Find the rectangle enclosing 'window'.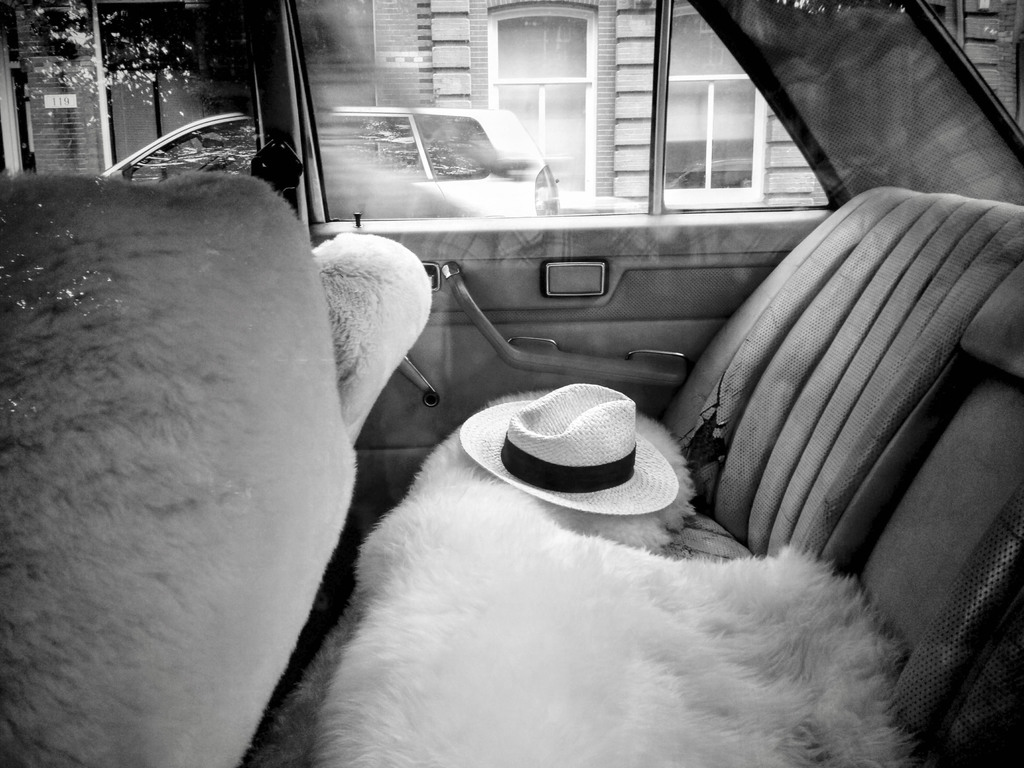
pyautogui.locateOnScreen(470, 0, 632, 211).
